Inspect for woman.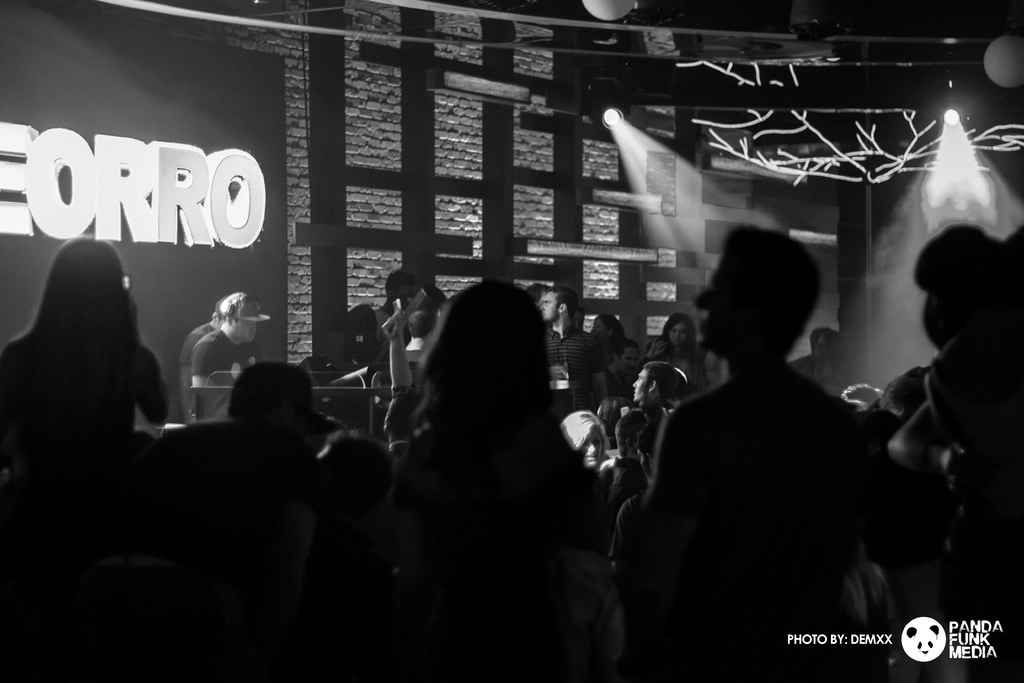
Inspection: rect(381, 273, 609, 682).
